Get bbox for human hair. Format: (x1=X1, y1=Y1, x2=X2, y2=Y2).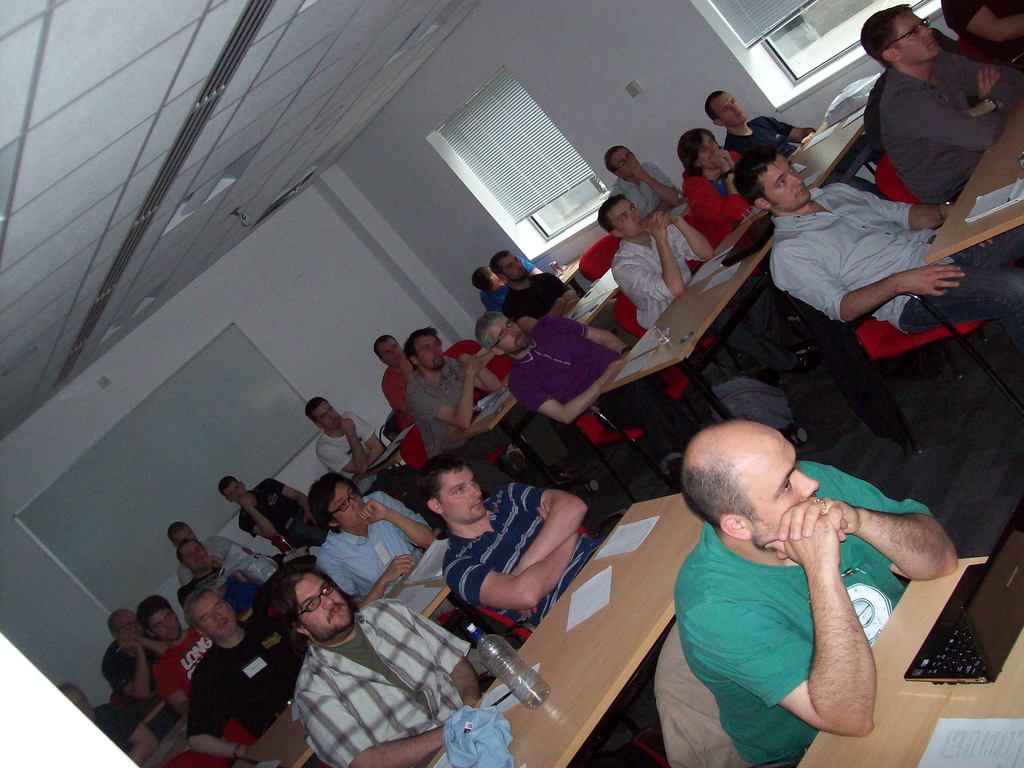
(x1=177, y1=538, x2=206, y2=567).
